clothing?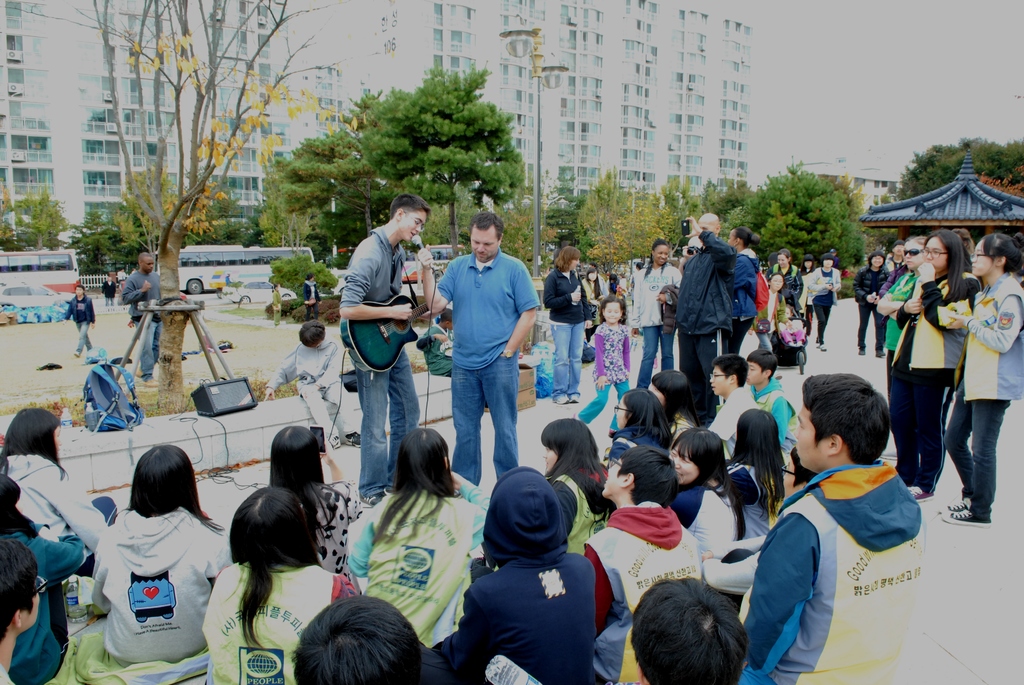
bbox=[578, 321, 628, 434]
